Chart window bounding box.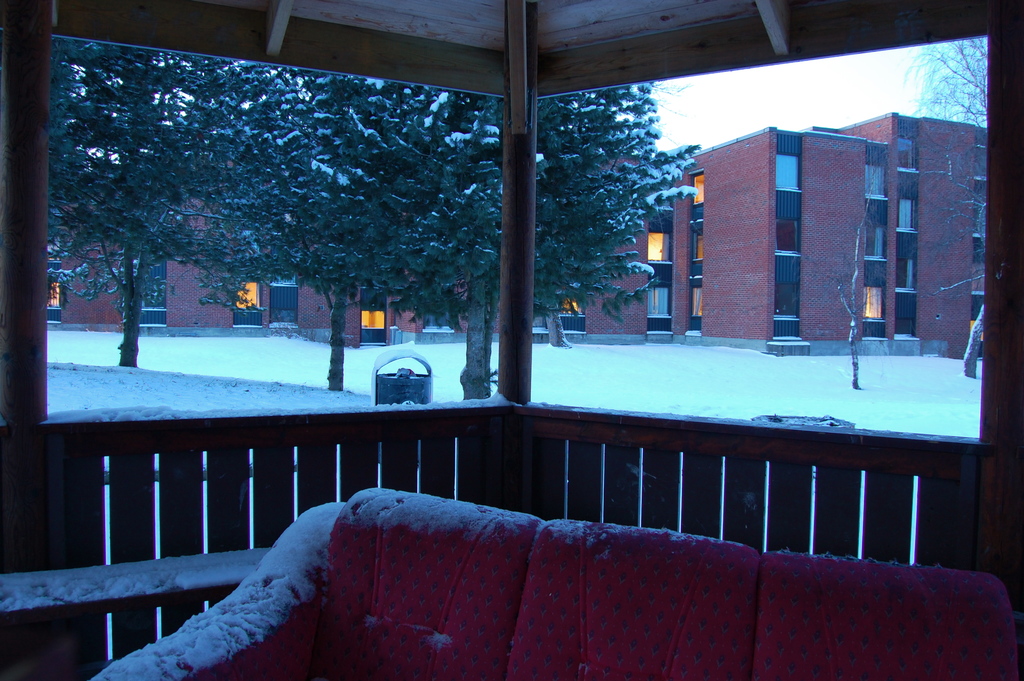
Charted: box=[775, 279, 797, 320].
